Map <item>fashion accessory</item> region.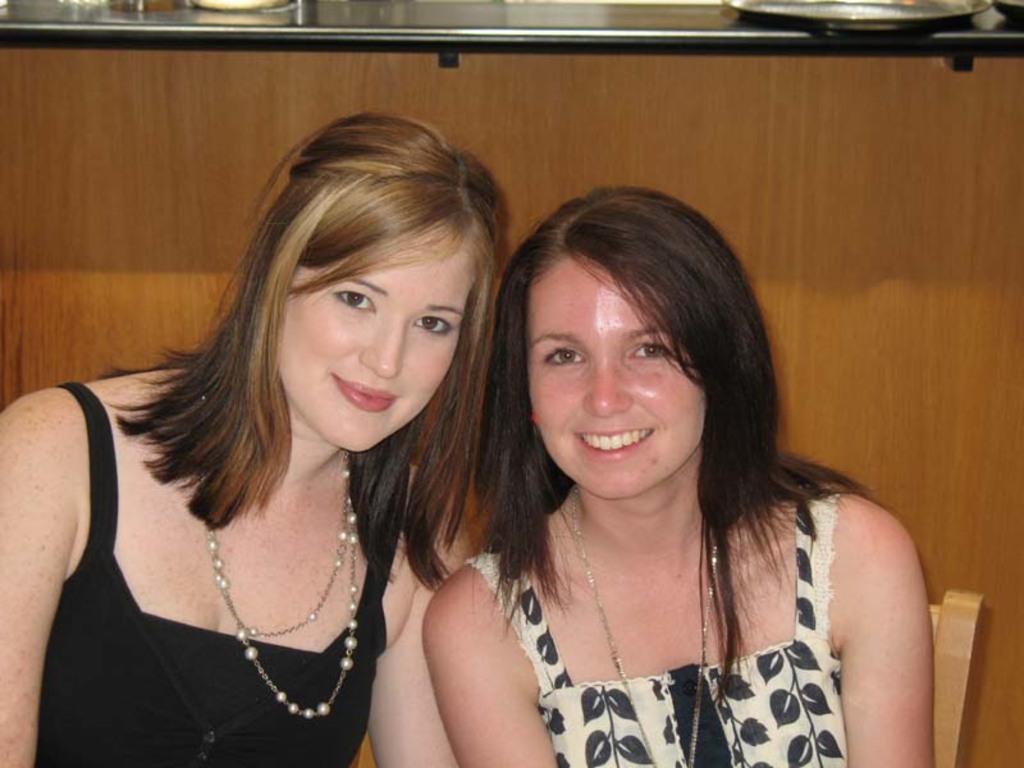
Mapped to bbox=[572, 489, 721, 767].
